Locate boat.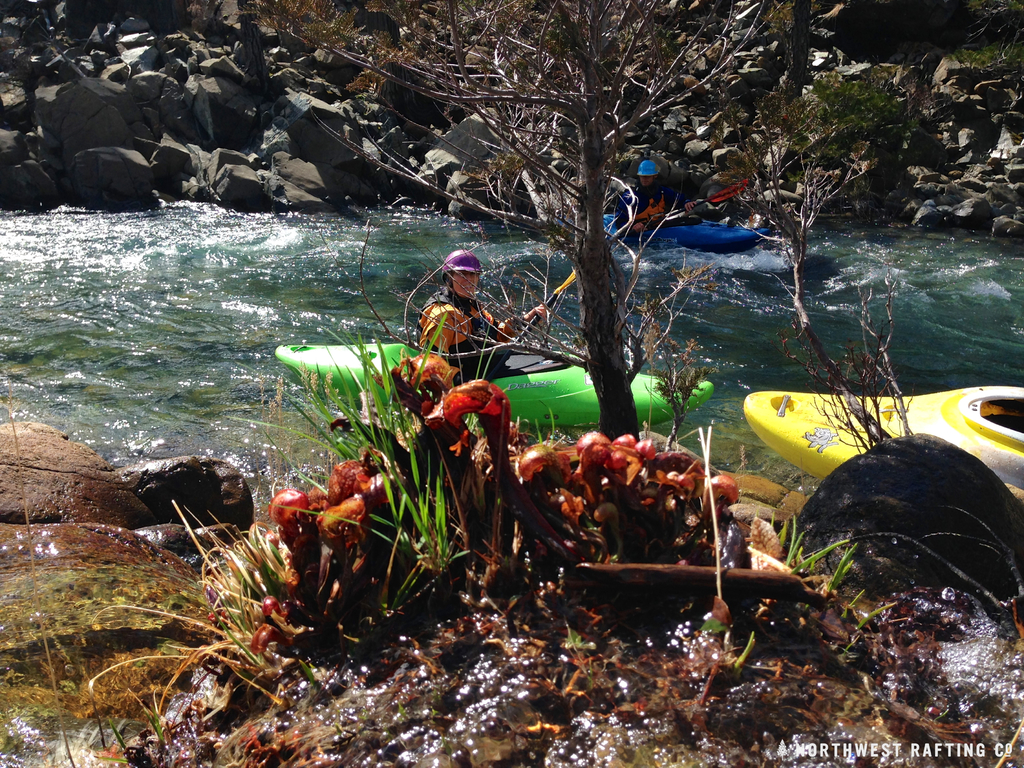
Bounding box: (left=273, top=343, right=717, bottom=429).
